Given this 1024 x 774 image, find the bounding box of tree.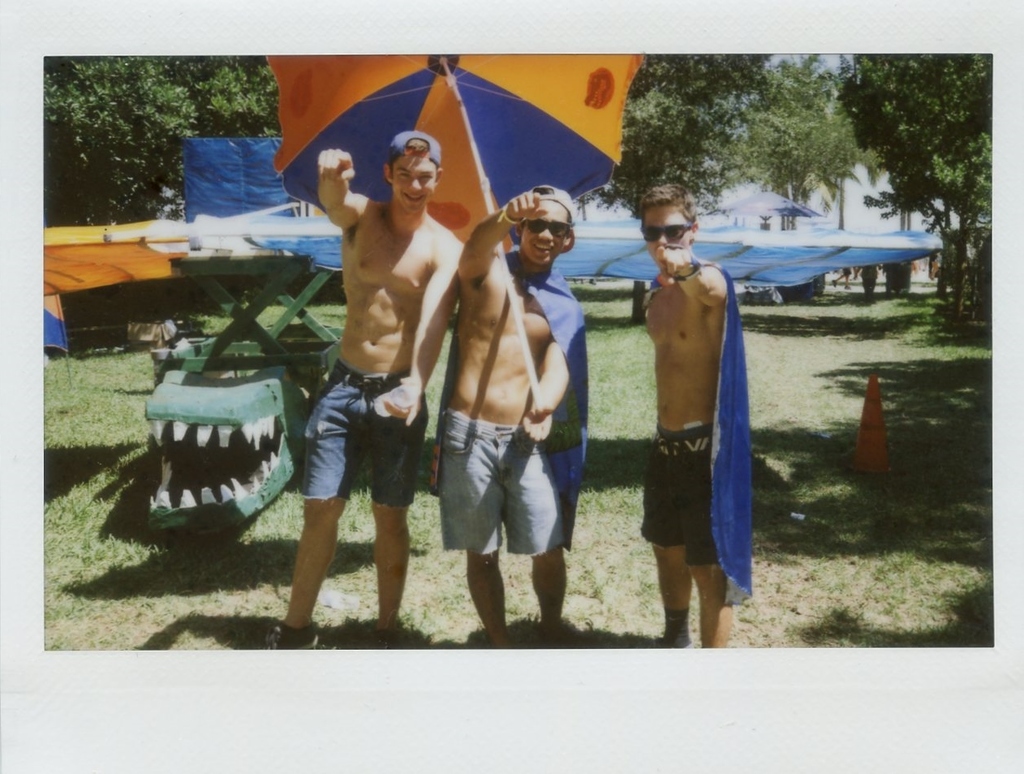
select_region(837, 56, 990, 308).
